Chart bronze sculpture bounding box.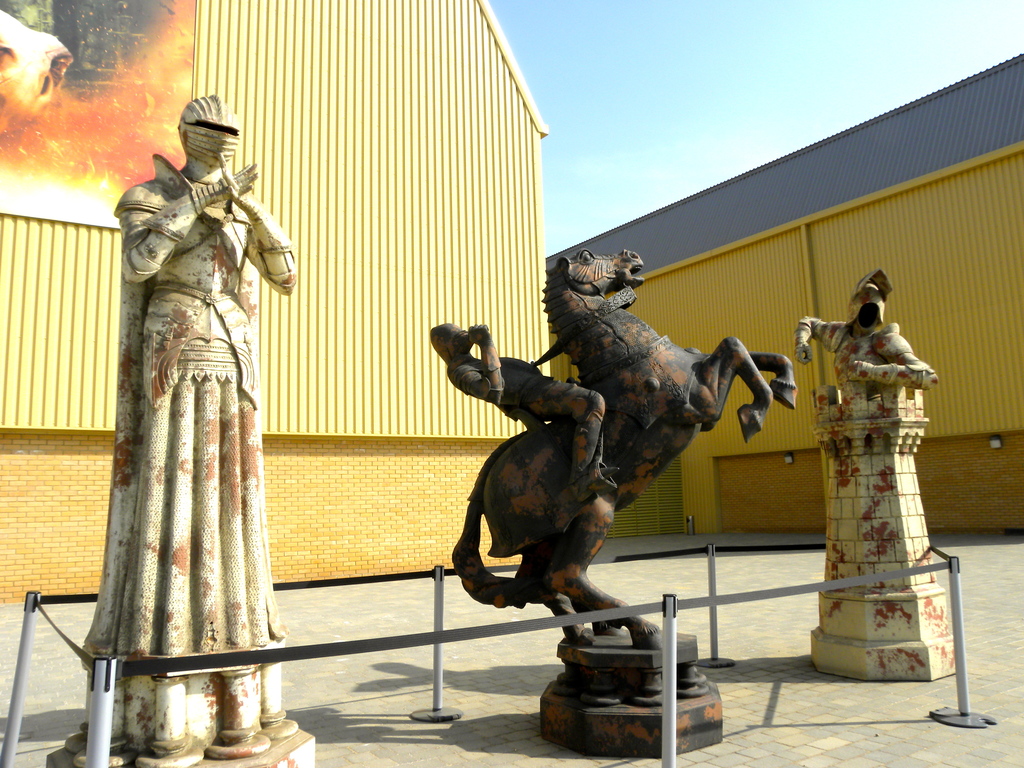
Charted: box=[45, 88, 319, 765].
